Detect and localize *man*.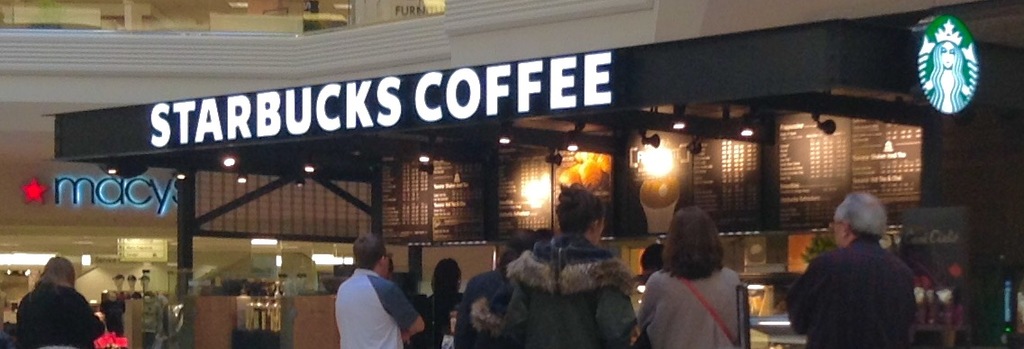
Localized at (338, 234, 424, 348).
